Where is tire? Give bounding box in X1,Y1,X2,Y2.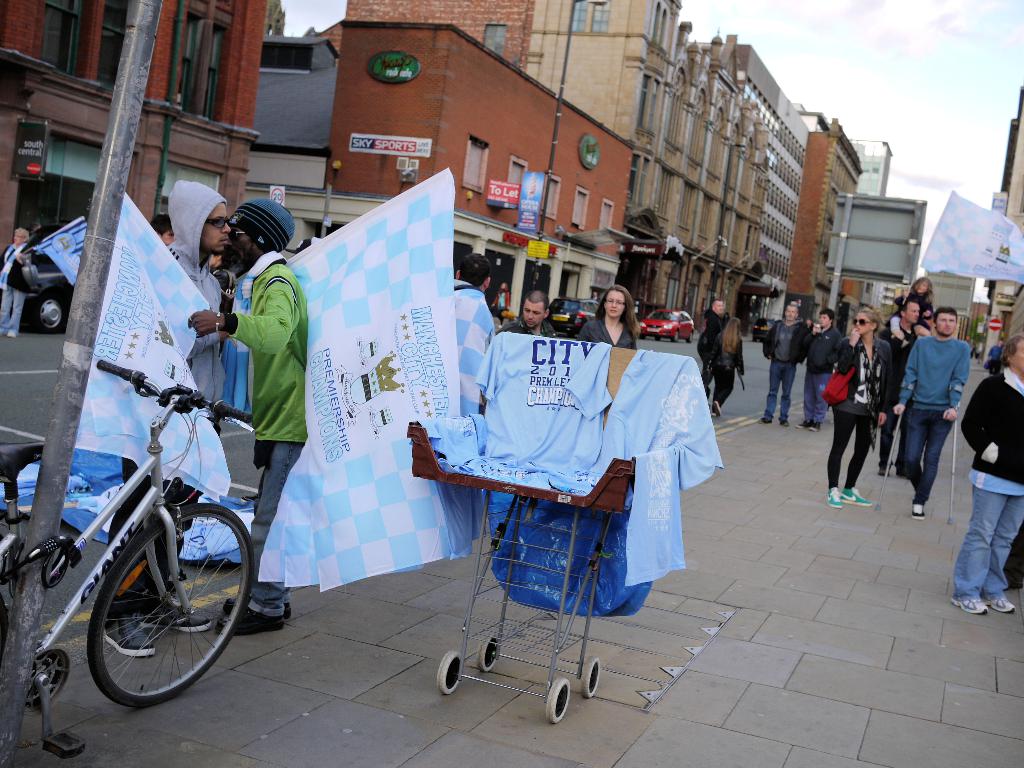
31,295,63,335.
